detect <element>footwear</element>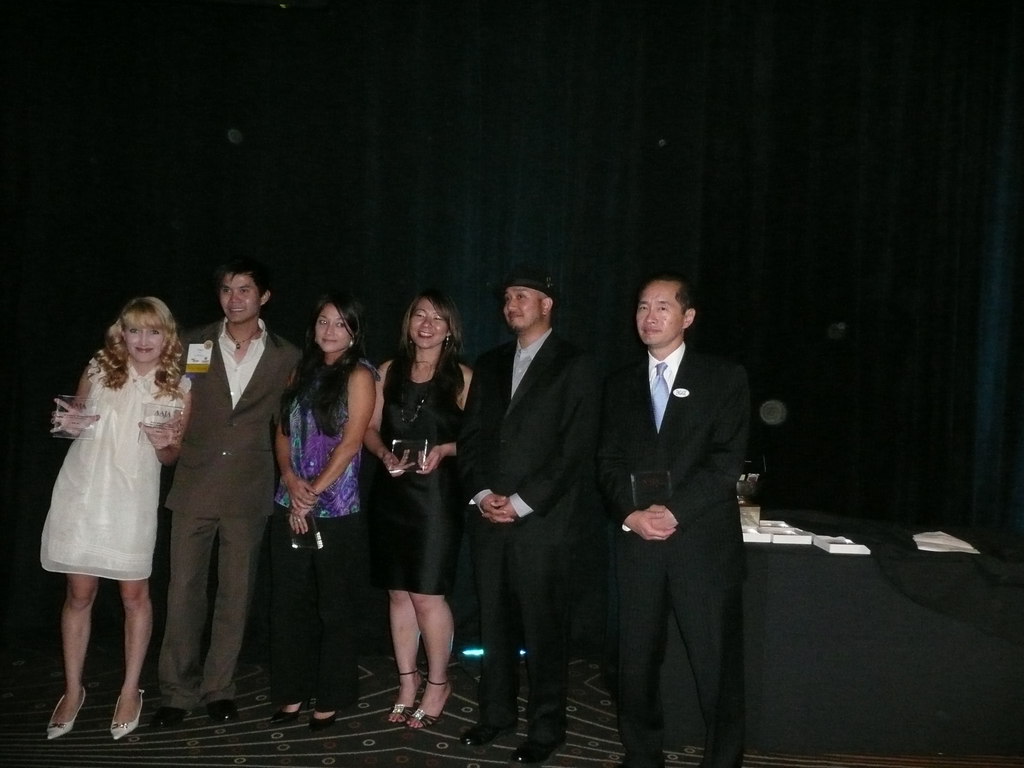
111:687:141:738
